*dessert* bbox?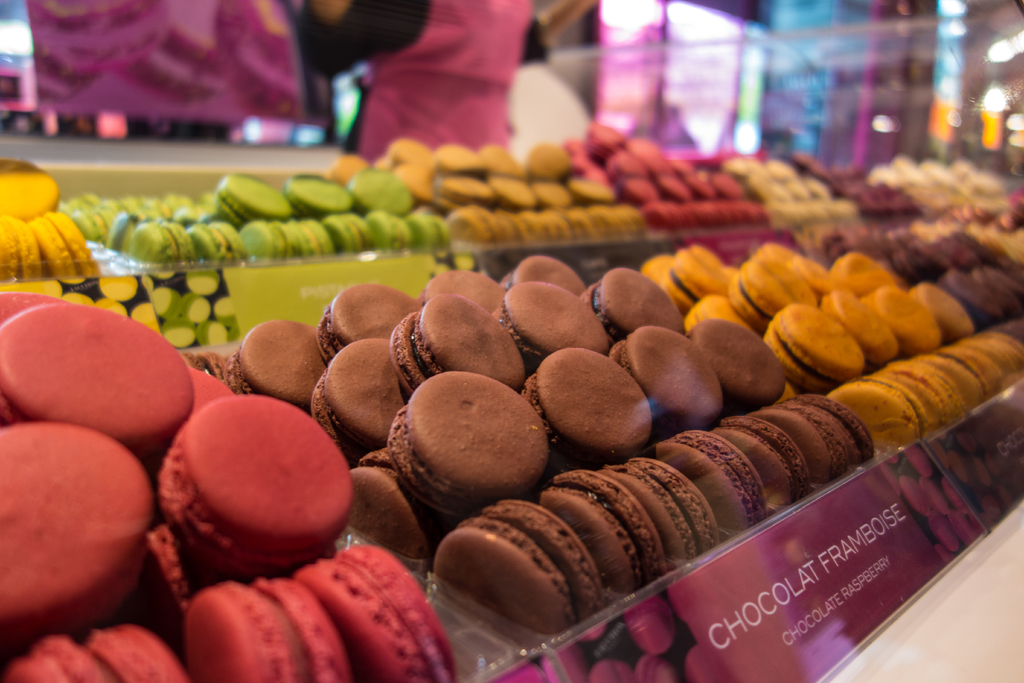
Rect(136, 220, 197, 260)
